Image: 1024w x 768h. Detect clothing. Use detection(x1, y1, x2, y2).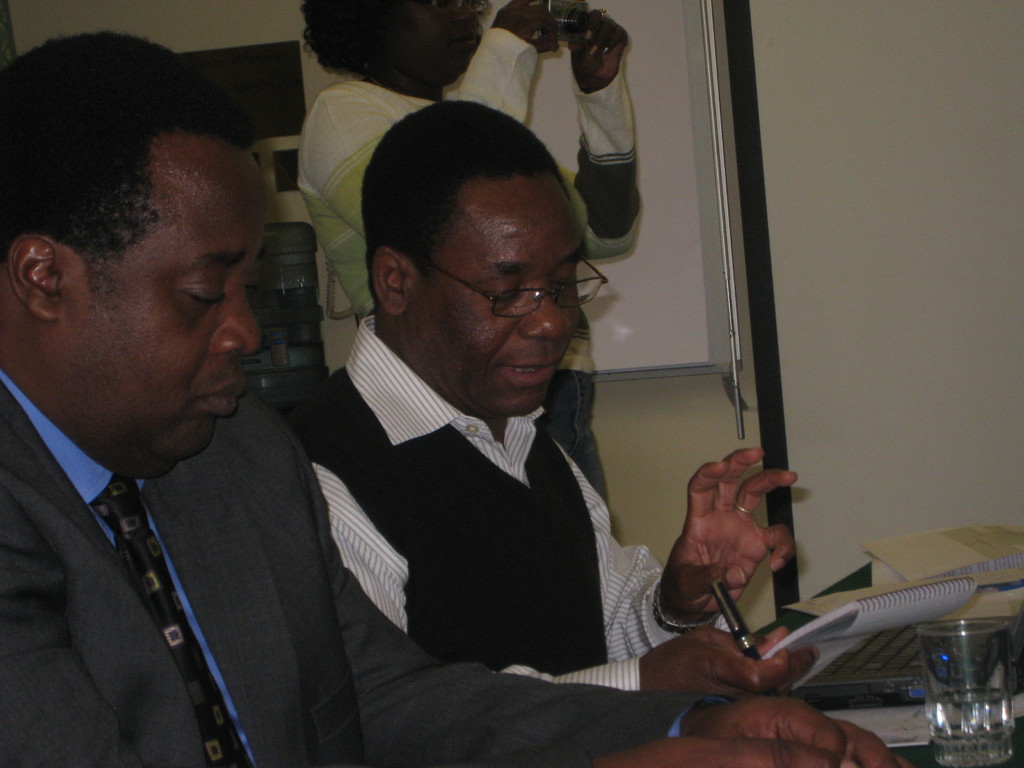
detection(0, 368, 735, 767).
